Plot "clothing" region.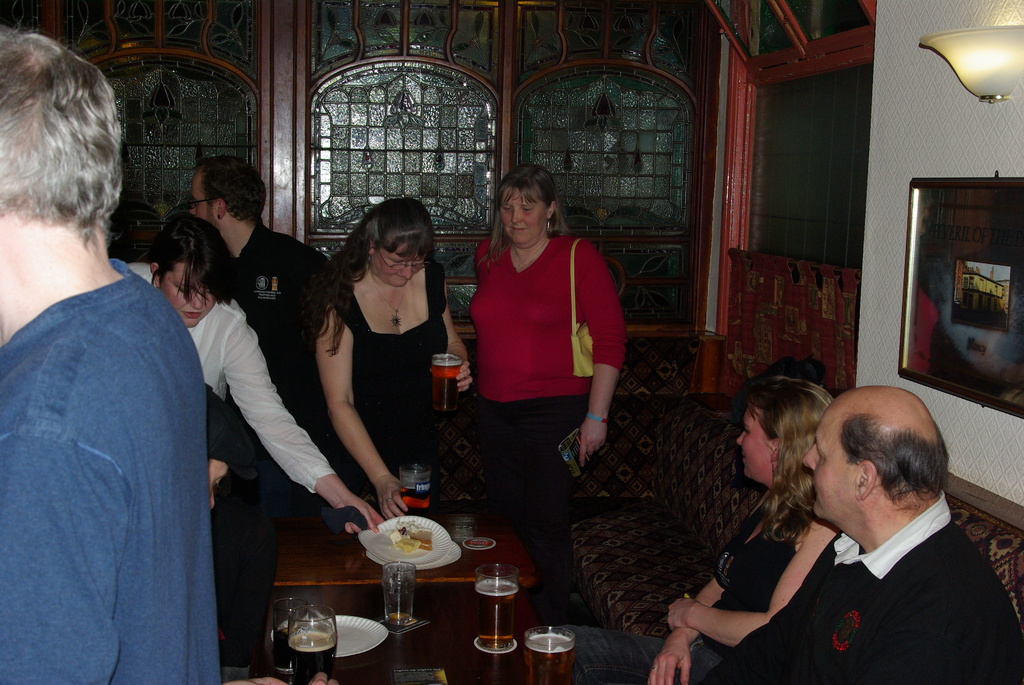
Plotted at (x1=211, y1=219, x2=330, y2=647).
